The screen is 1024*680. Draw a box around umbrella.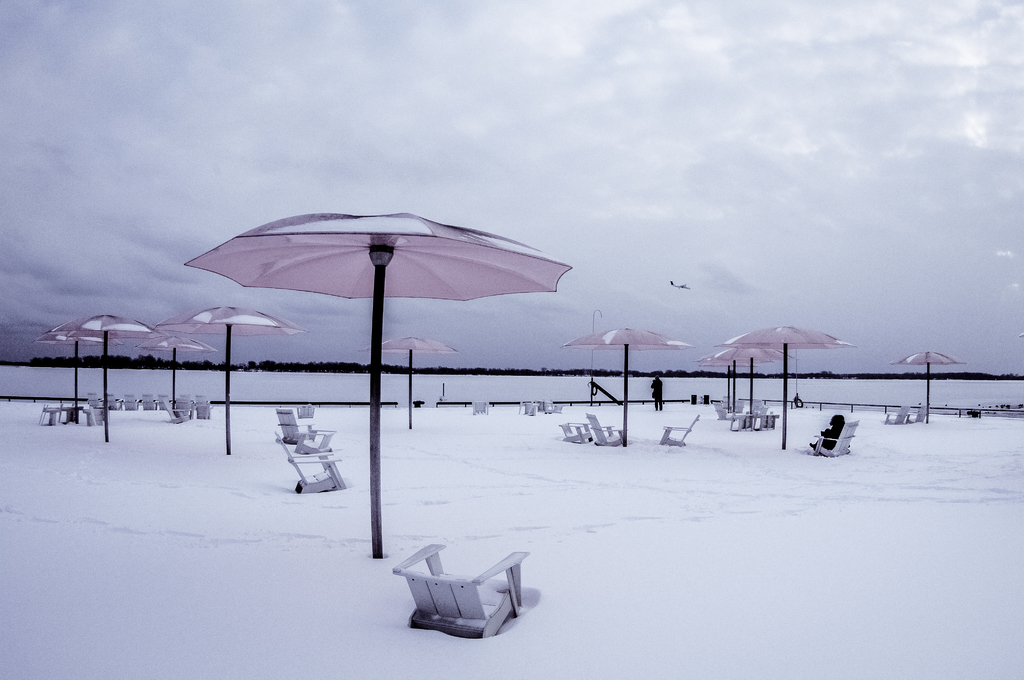
(33,336,120,418).
